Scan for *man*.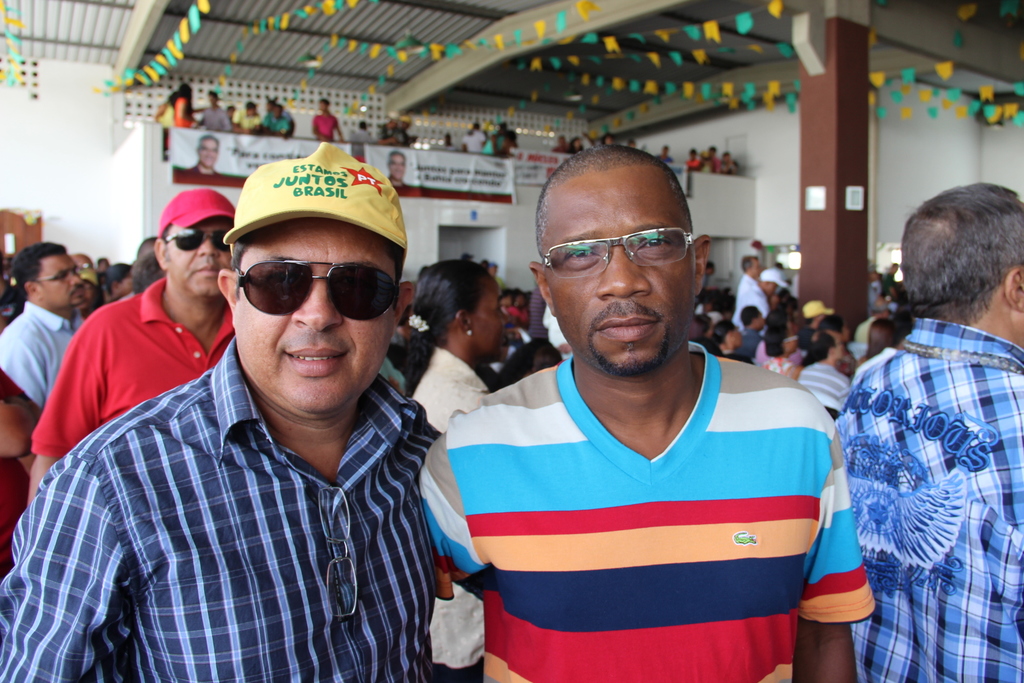
Scan result: (left=28, top=187, right=237, bottom=504).
